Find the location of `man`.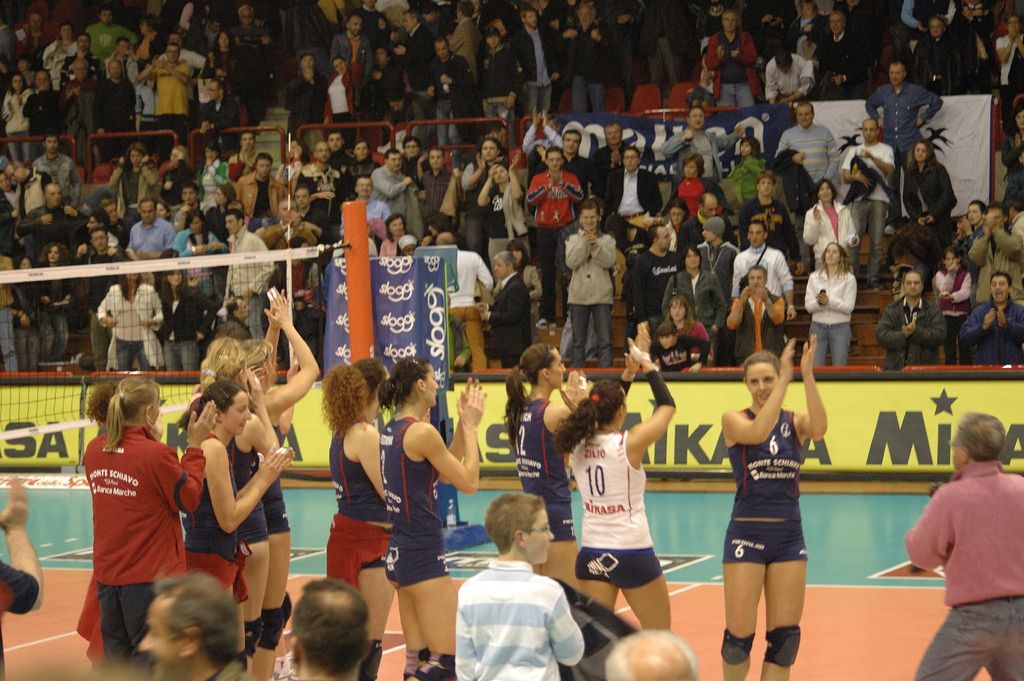
Location: (651, 97, 722, 185).
